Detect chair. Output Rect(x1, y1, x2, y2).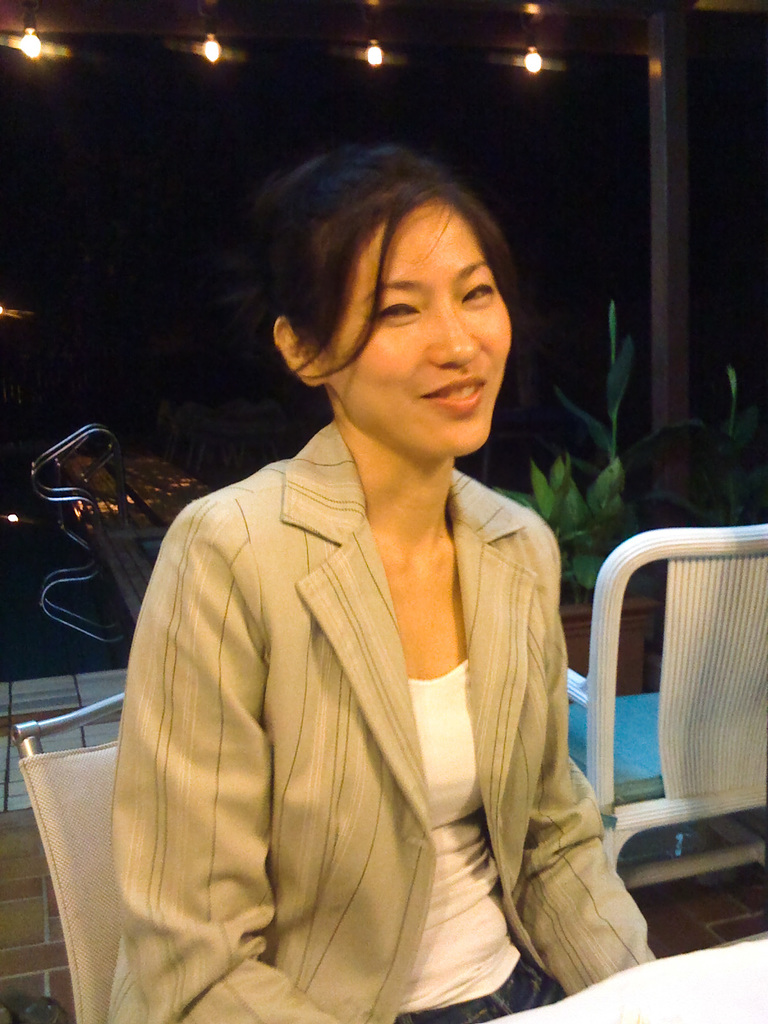
Rect(570, 490, 766, 989).
